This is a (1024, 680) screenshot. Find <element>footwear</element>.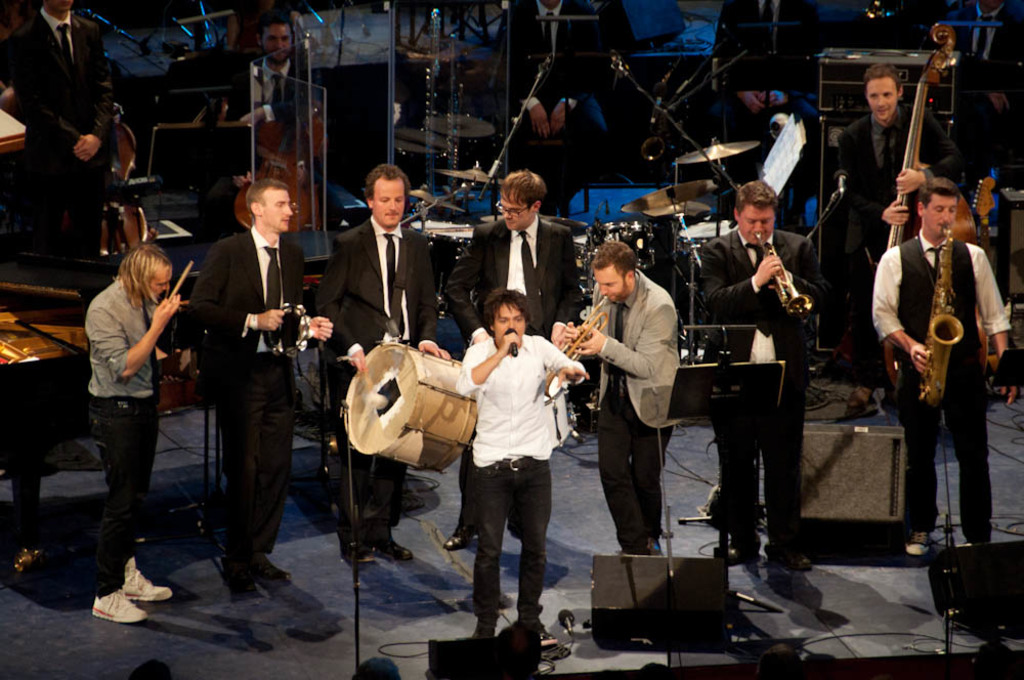
Bounding box: box=[238, 535, 283, 583].
